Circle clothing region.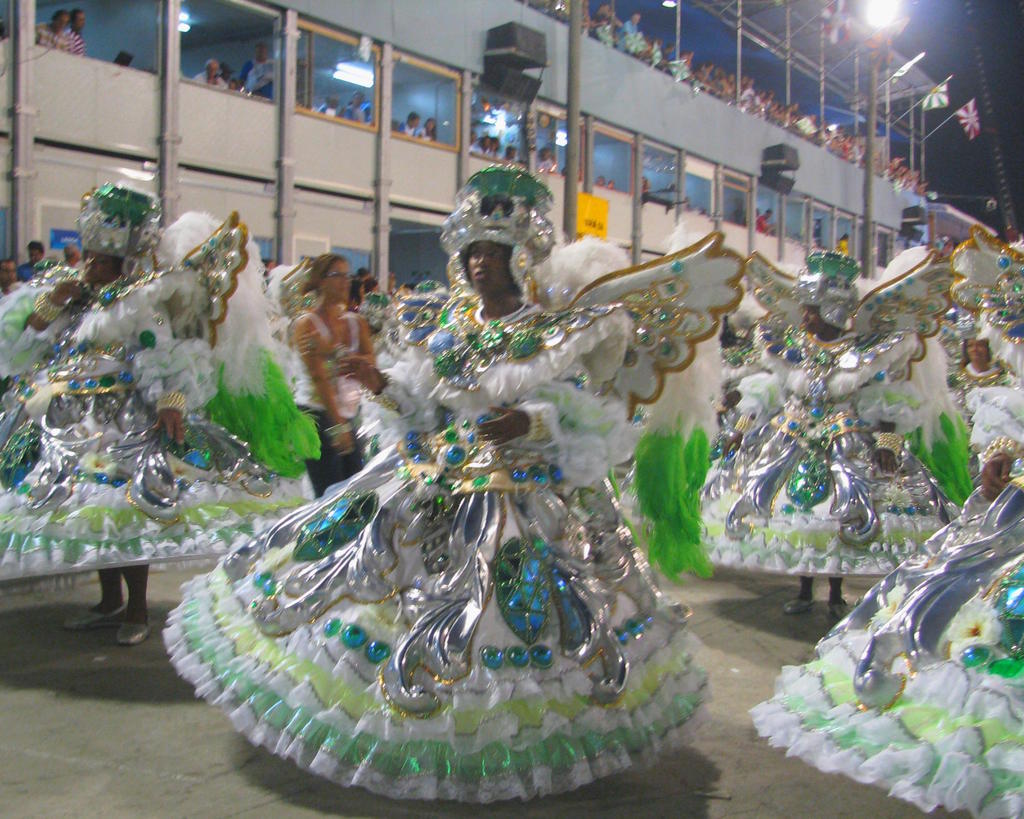
Region: x1=697 y1=243 x2=953 y2=595.
